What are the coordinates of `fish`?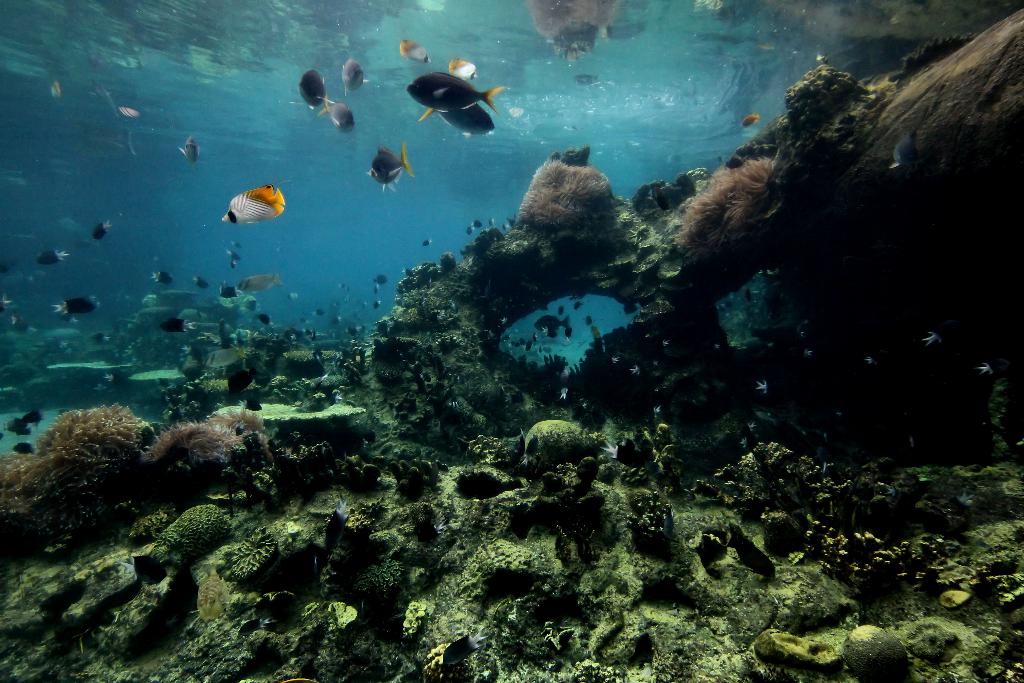
[left=216, top=283, right=239, bottom=306].
